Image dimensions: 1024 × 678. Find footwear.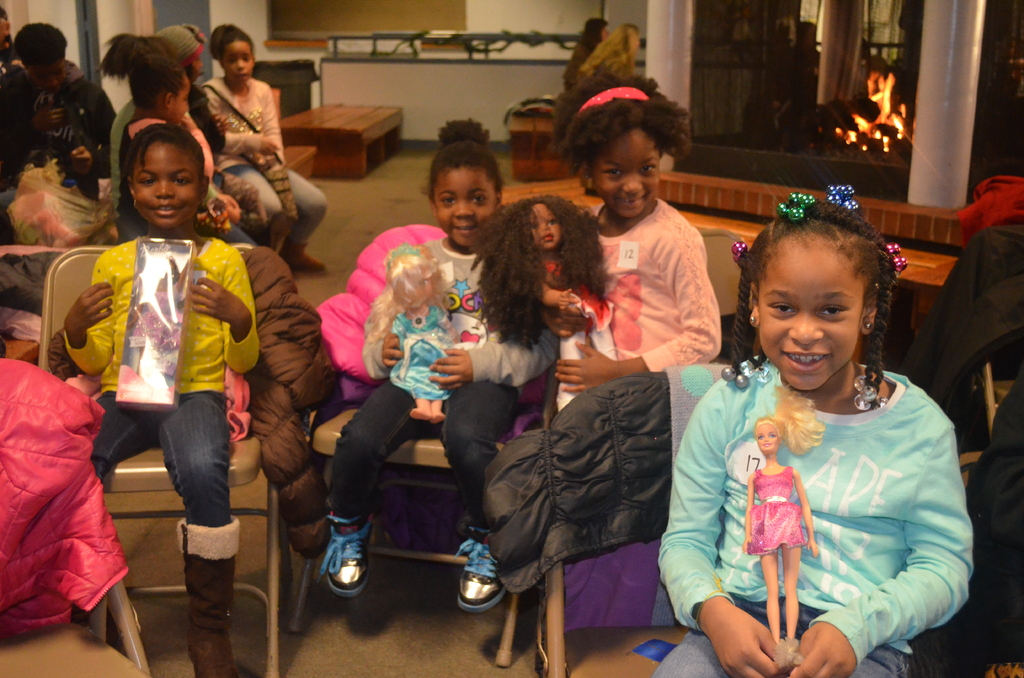
bbox(279, 239, 328, 276).
